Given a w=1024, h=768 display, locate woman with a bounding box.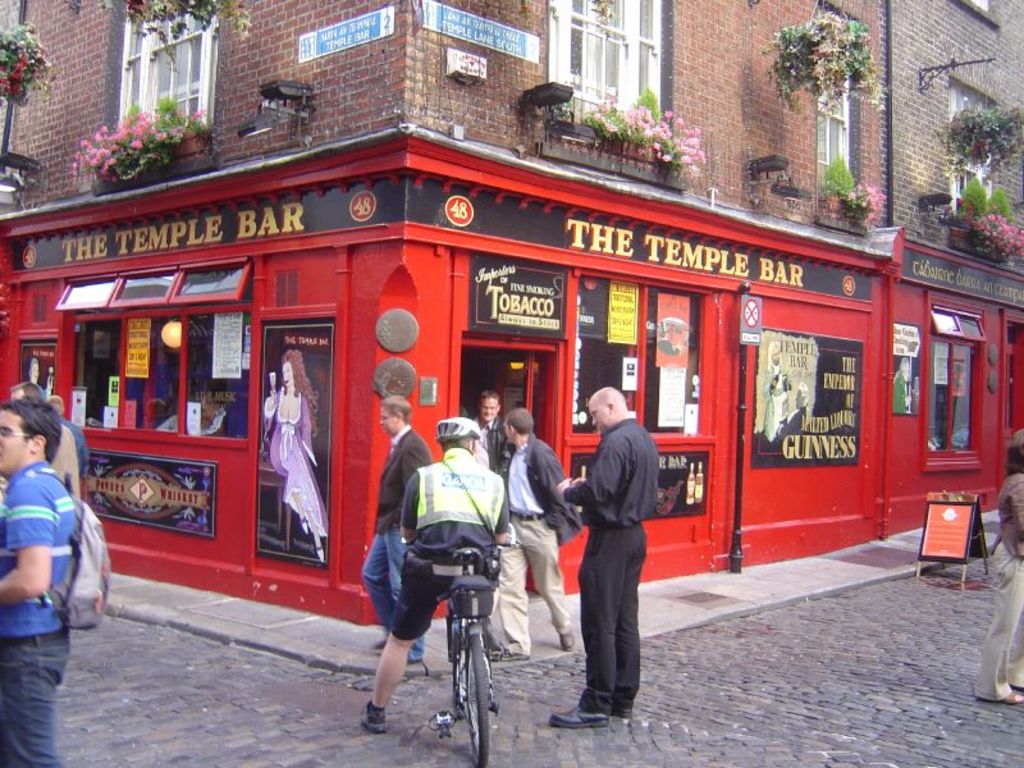
Located: BBox(257, 346, 332, 562).
